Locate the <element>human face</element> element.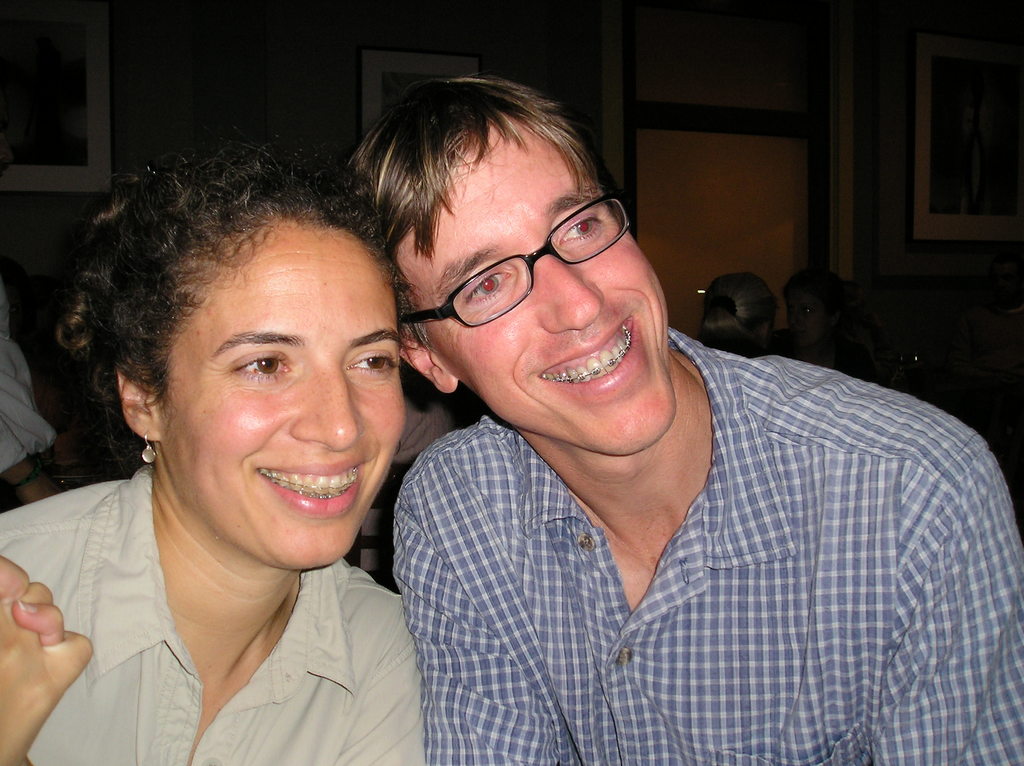
Element bbox: <box>154,223,407,564</box>.
